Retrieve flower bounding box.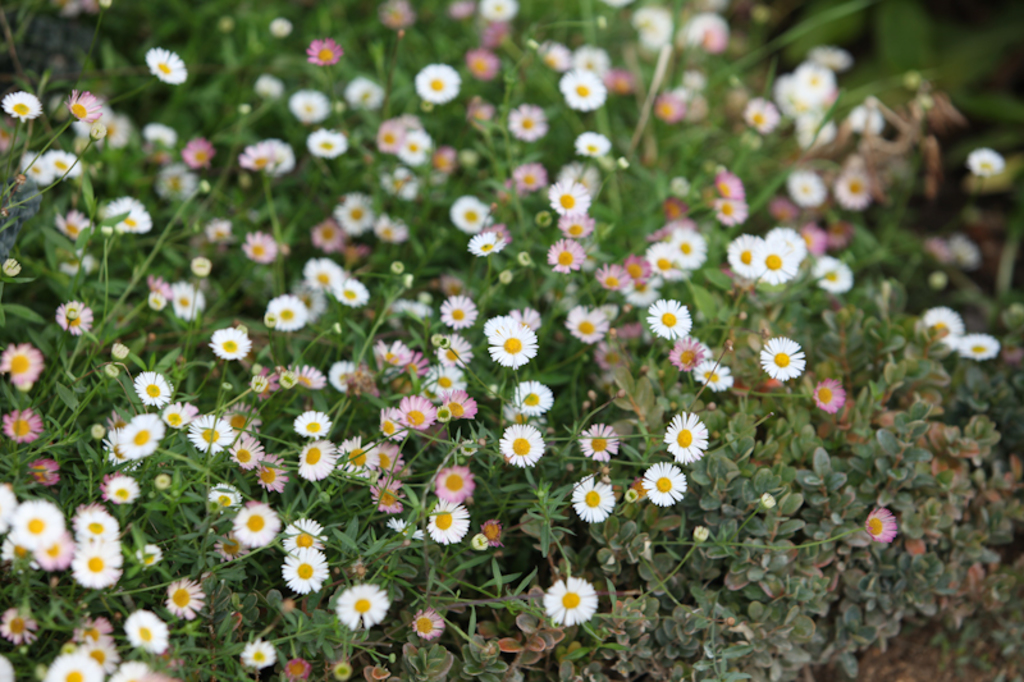
Bounding box: detection(241, 138, 293, 174).
